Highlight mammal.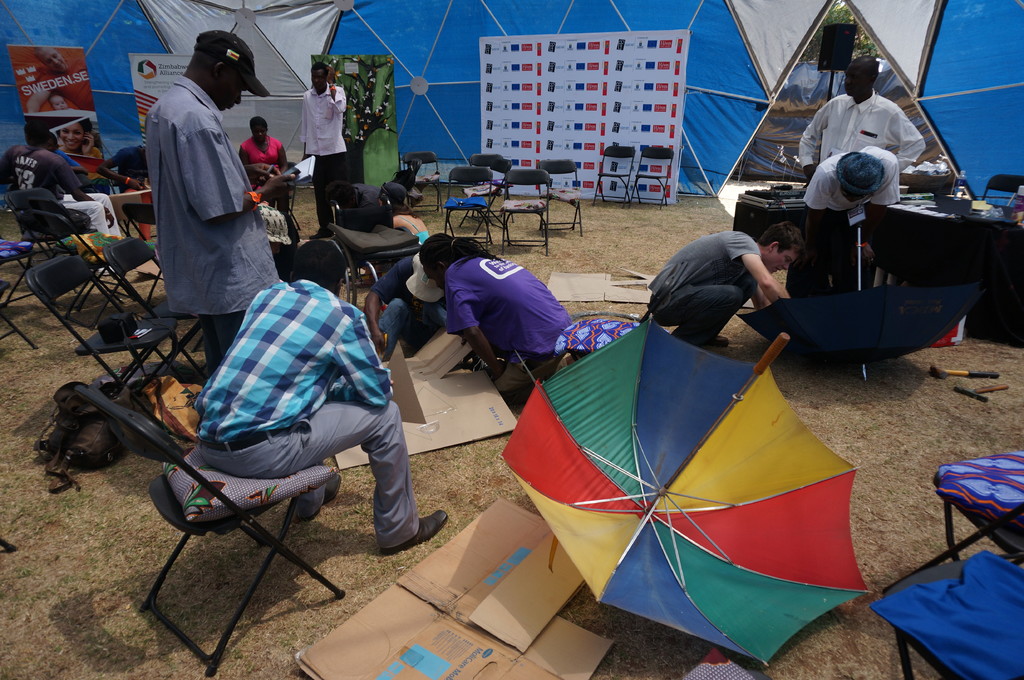
Highlighted region: rect(100, 143, 147, 193).
